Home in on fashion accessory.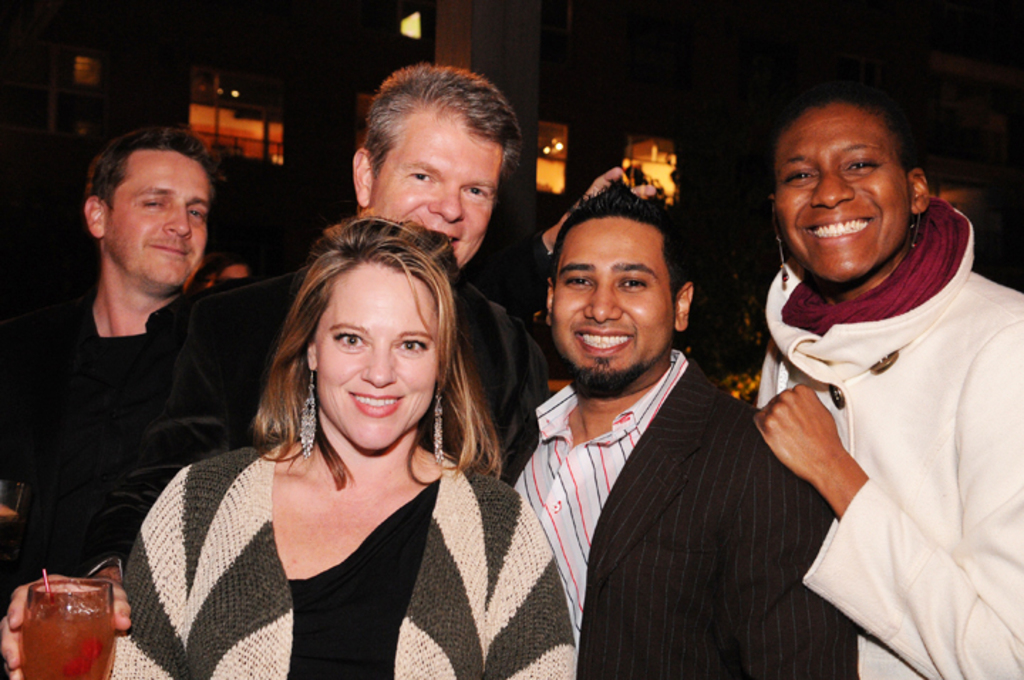
Homed in at Rect(909, 212, 919, 246).
